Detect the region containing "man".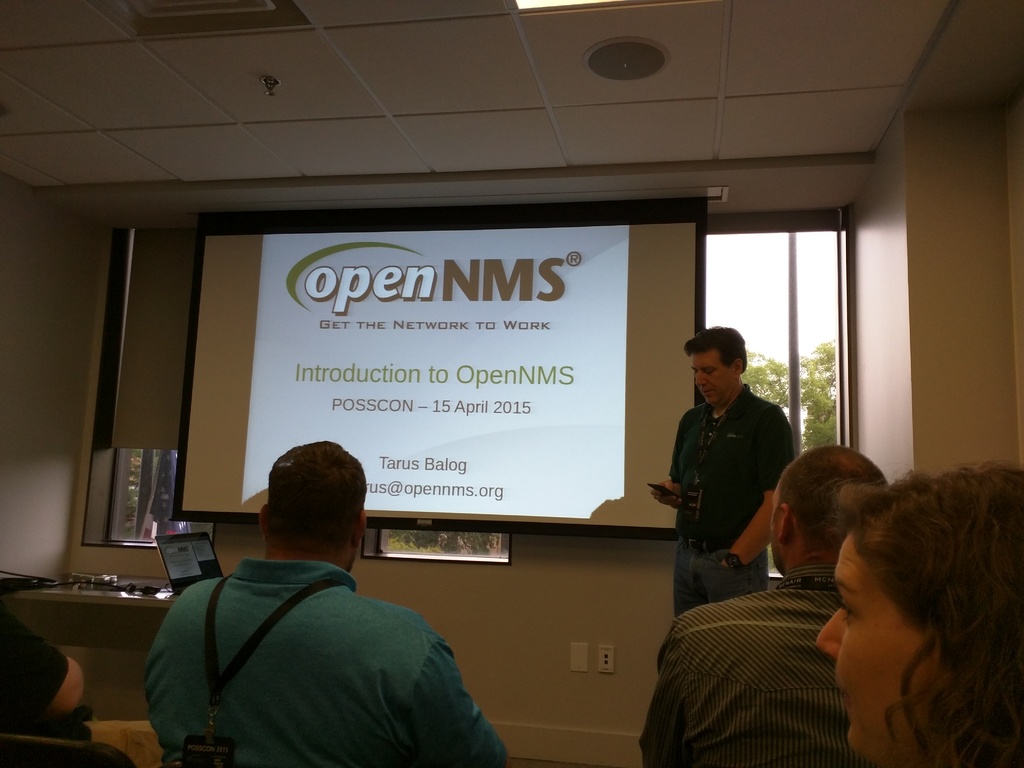
[641, 445, 895, 767].
